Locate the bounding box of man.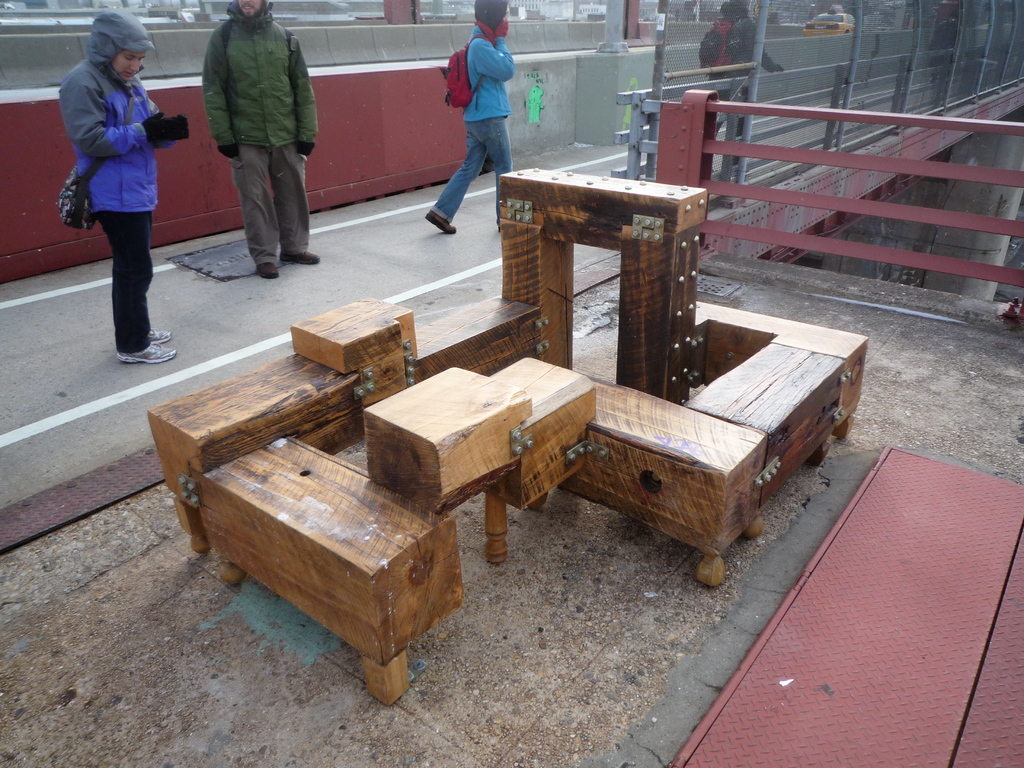
Bounding box: <region>426, 0, 516, 230</region>.
